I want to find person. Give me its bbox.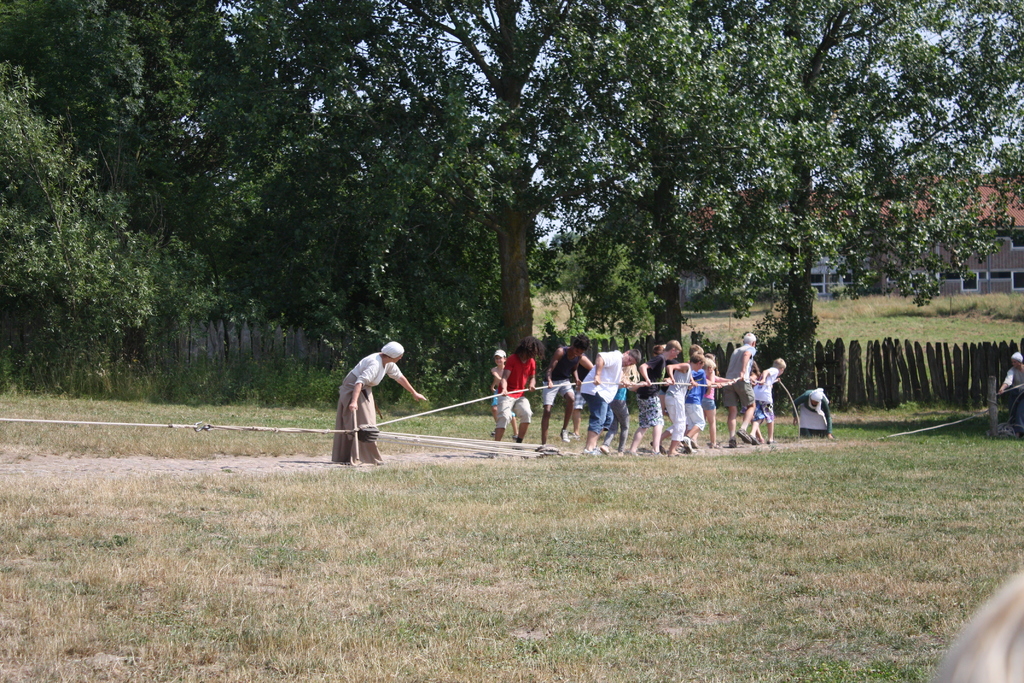
rect(543, 330, 596, 443).
